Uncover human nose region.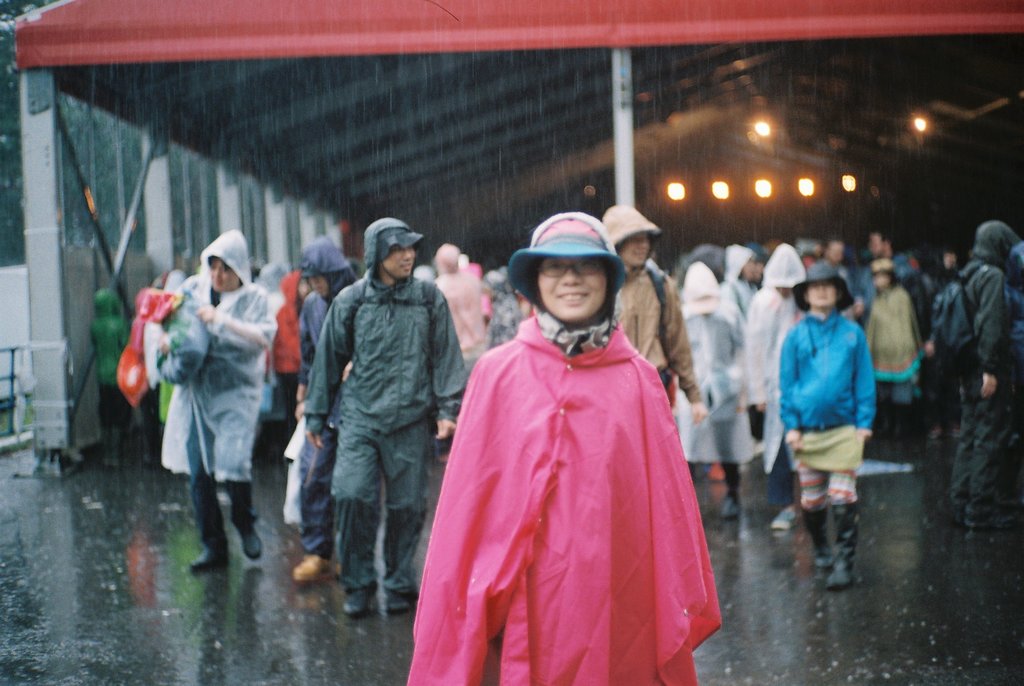
Uncovered: 404,249,413,260.
